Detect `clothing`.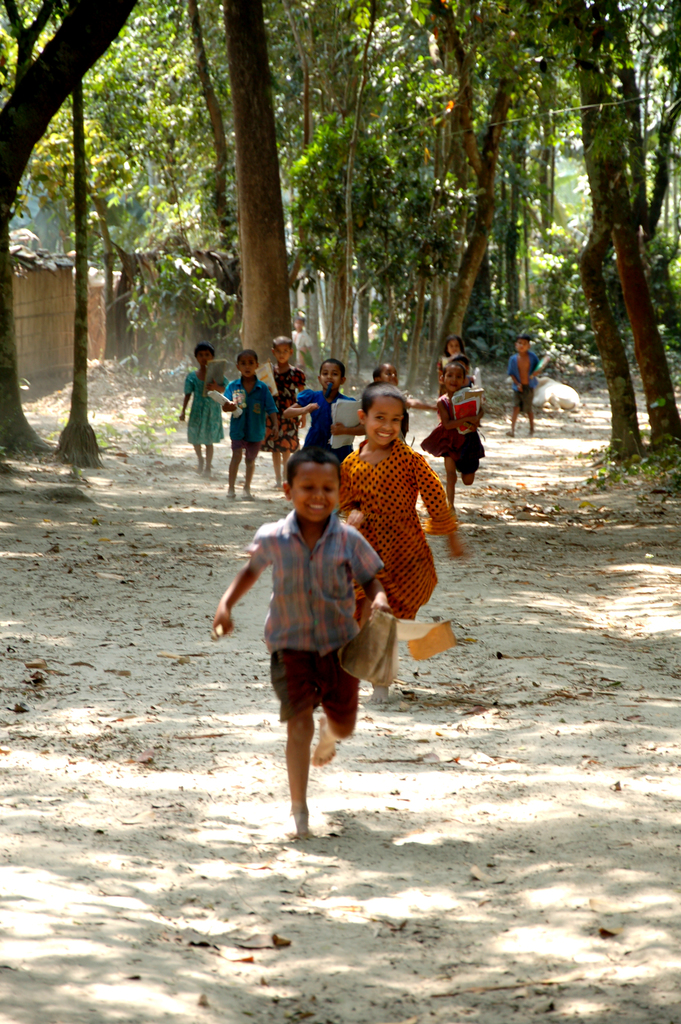
Detected at [340,433,462,619].
